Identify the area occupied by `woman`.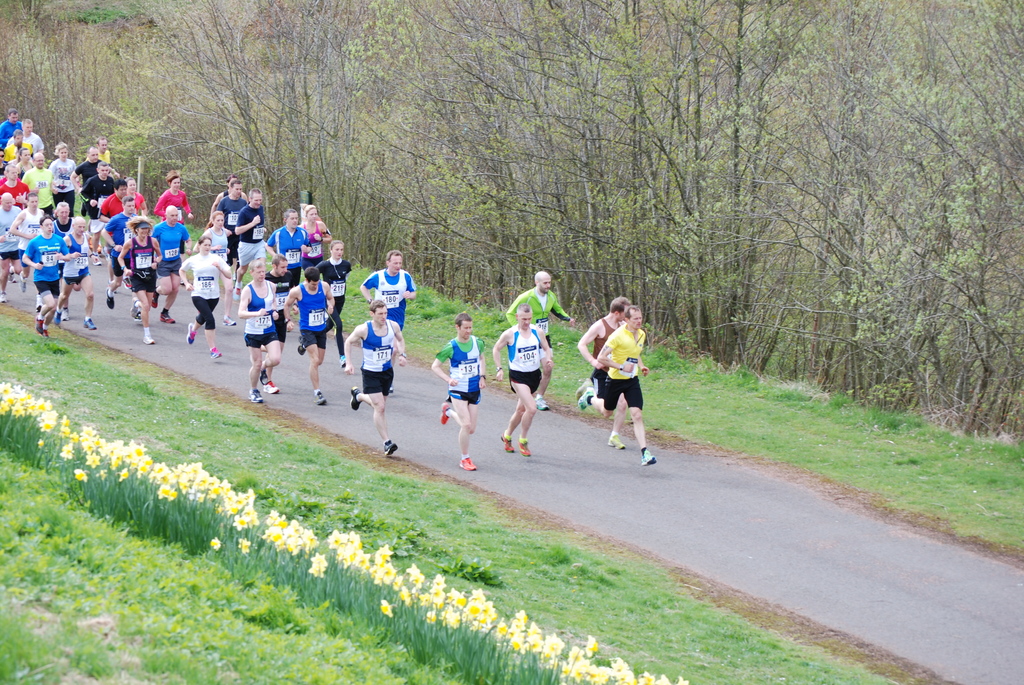
Area: 116, 215, 163, 345.
